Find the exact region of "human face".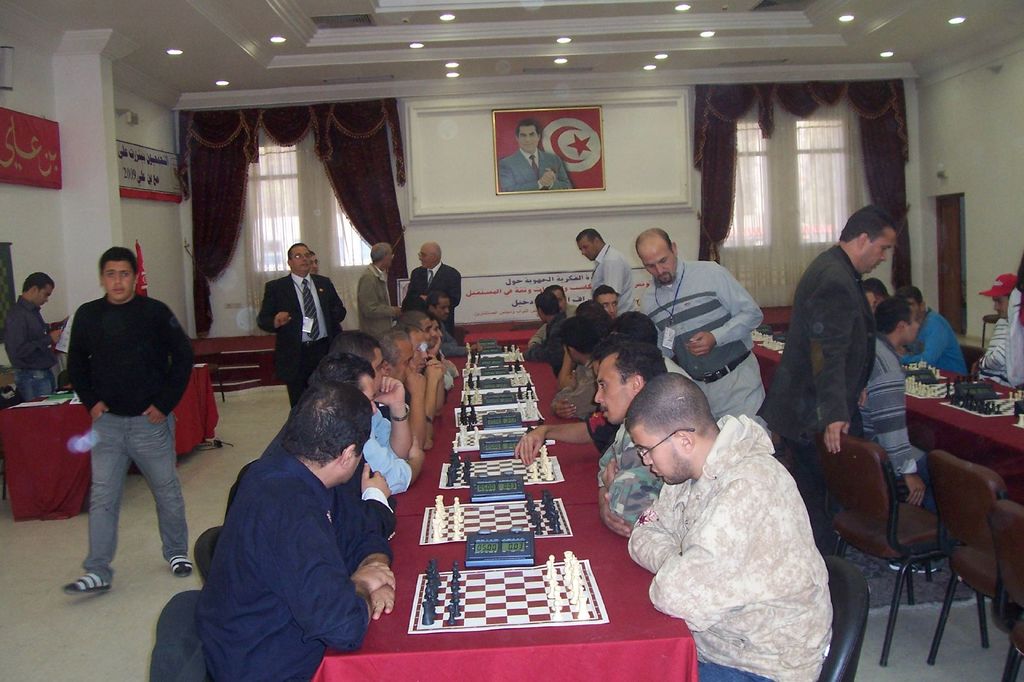
Exact region: rect(642, 234, 676, 281).
